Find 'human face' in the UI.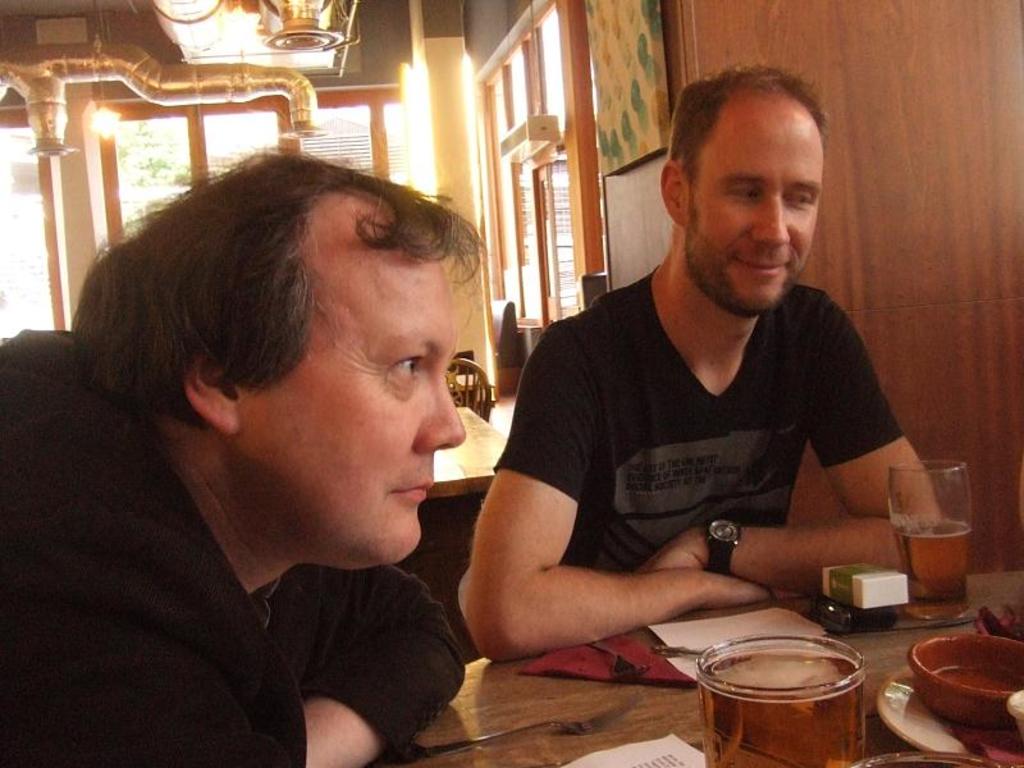
UI element at left=269, top=260, right=467, bottom=571.
